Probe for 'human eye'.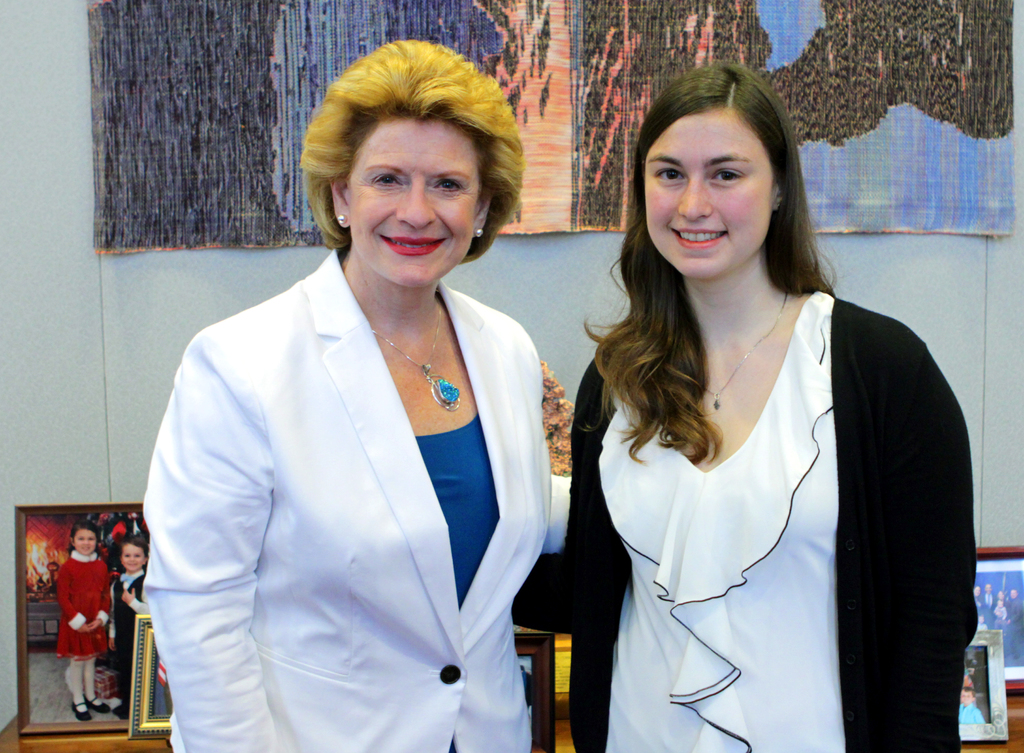
Probe result: bbox=[132, 551, 140, 558].
